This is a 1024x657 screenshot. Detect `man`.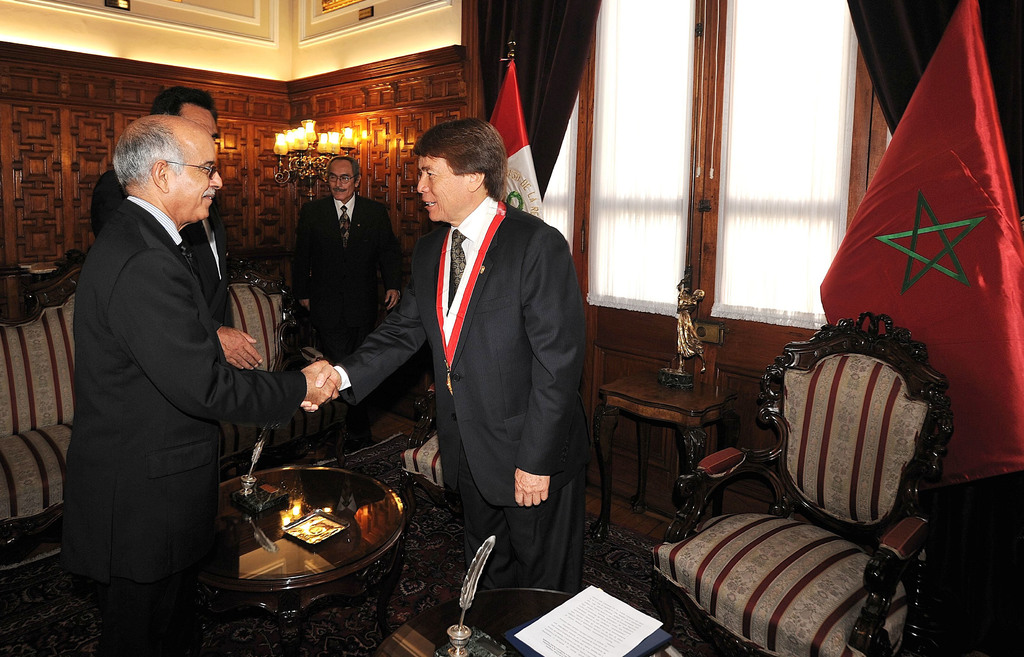
bbox(63, 110, 340, 656).
